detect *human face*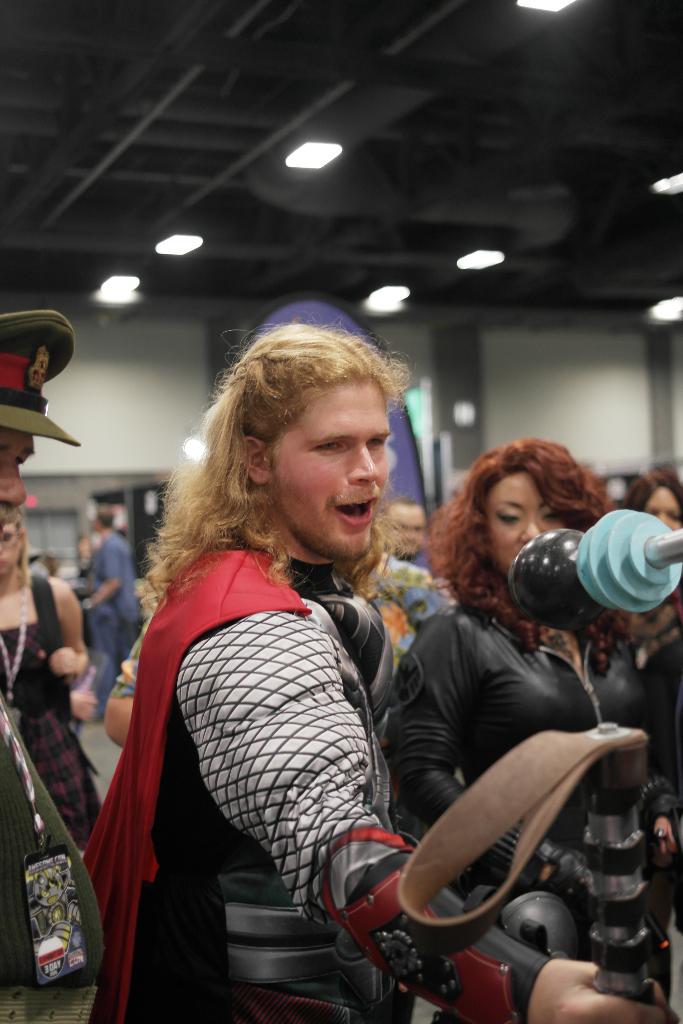
652 483 682 531
